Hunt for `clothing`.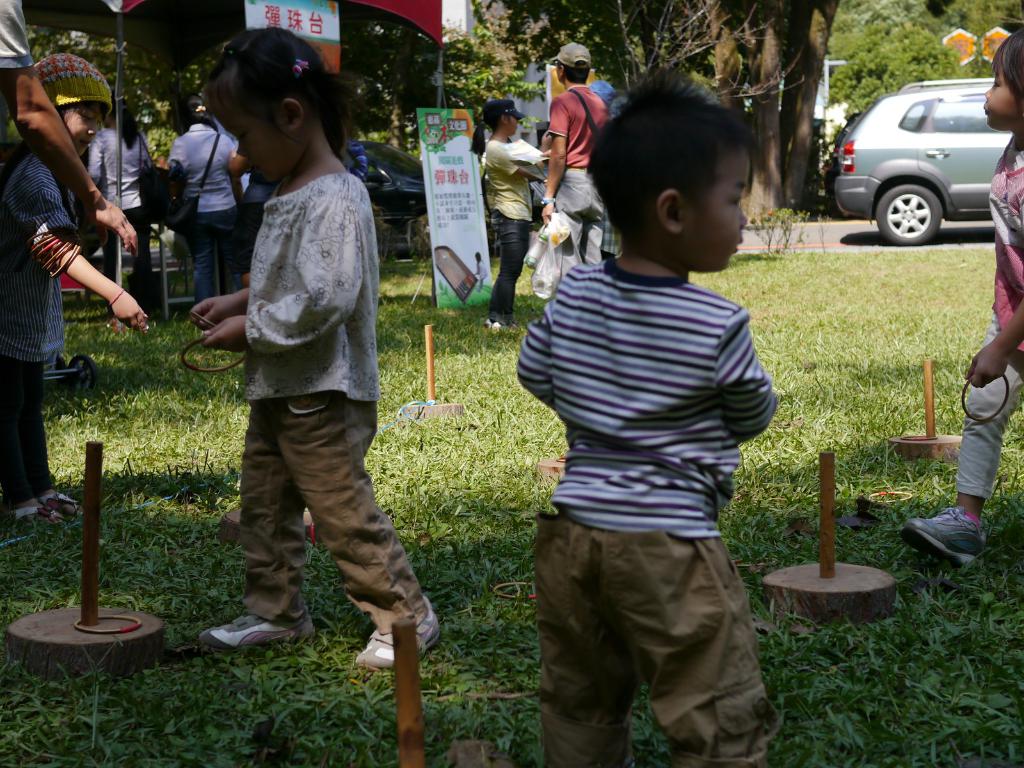
Hunted down at 86 125 152 300.
